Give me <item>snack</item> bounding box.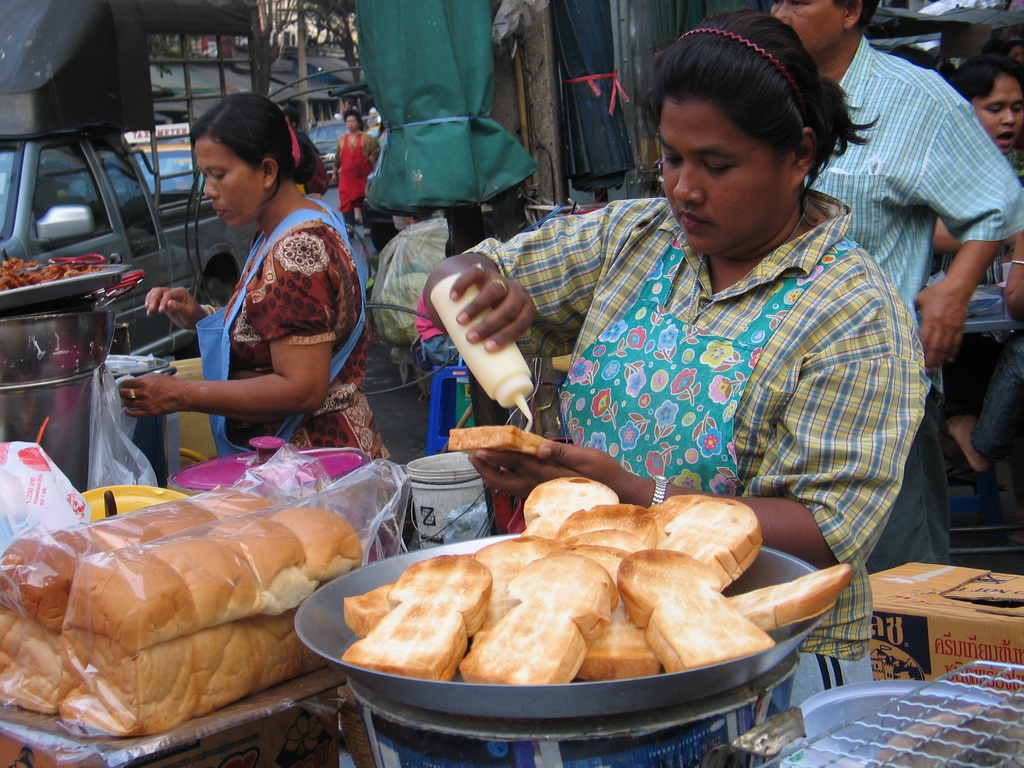
<region>459, 551, 625, 708</region>.
